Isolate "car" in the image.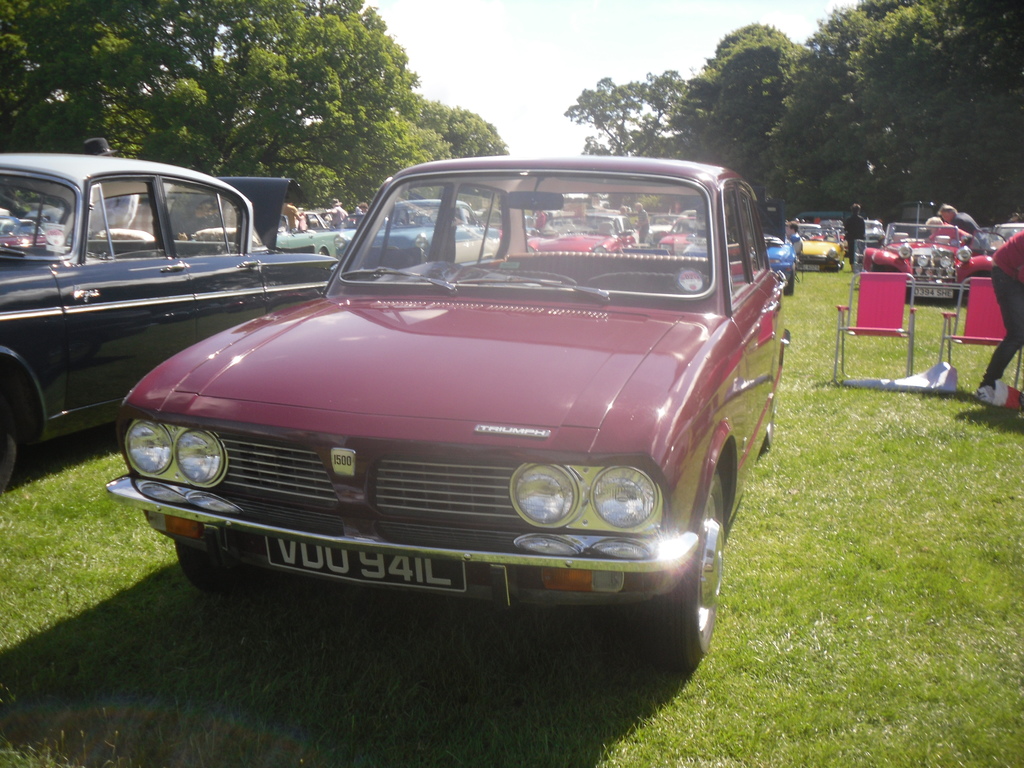
Isolated region: 988 214 1023 239.
